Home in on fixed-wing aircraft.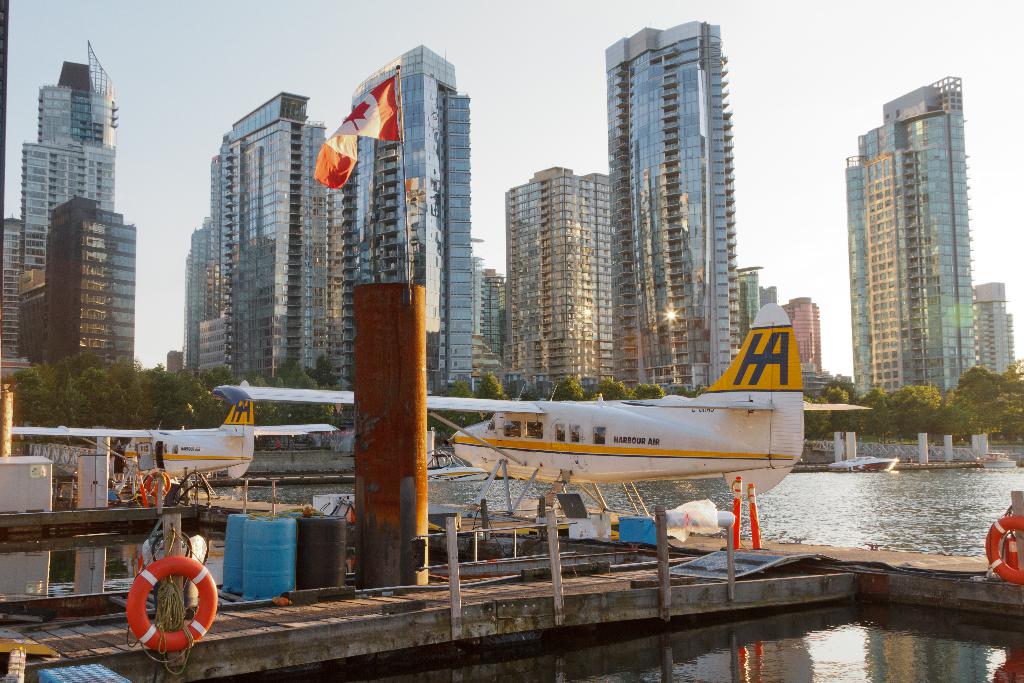
Homed in at [left=208, top=300, right=873, bottom=539].
